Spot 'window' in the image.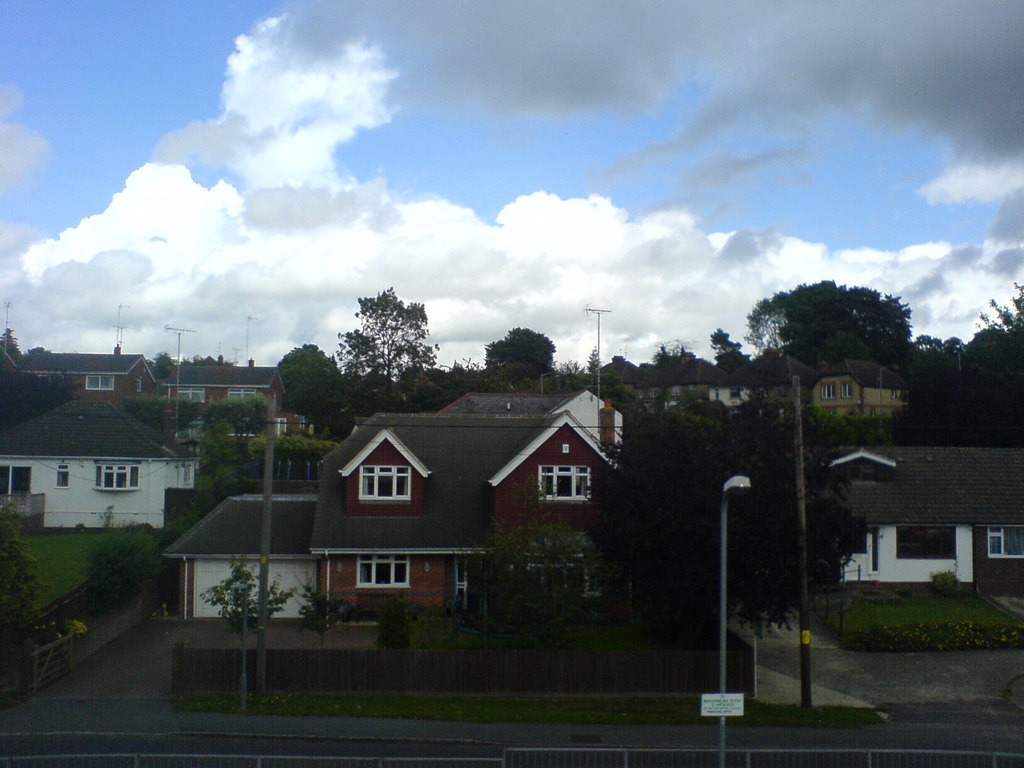
'window' found at 84 373 113 390.
